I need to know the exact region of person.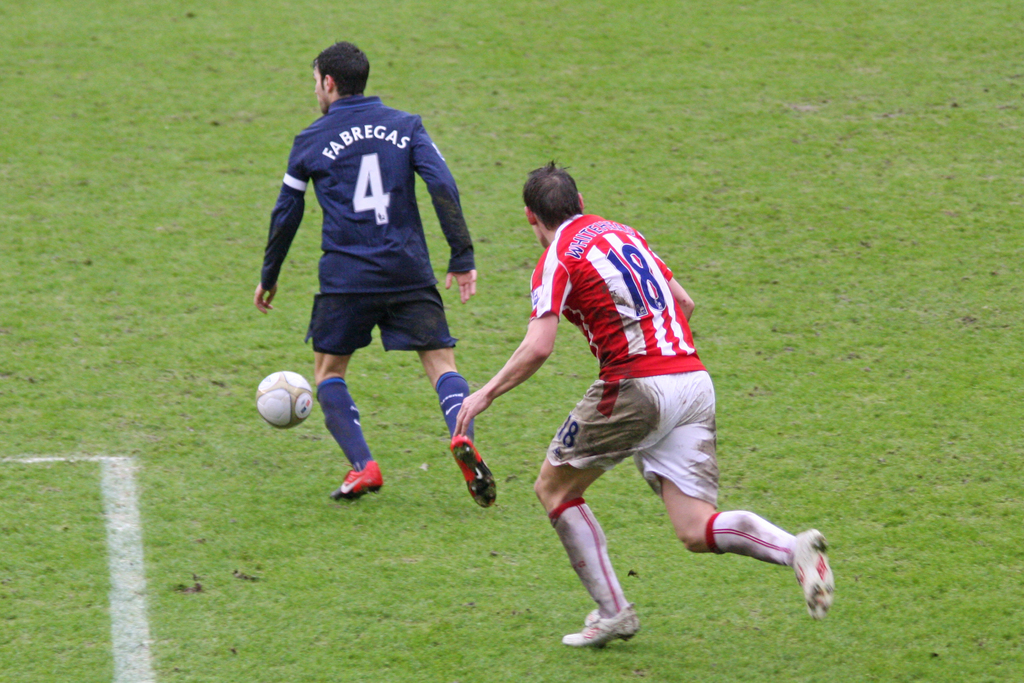
Region: [271, 51, 461, 507].
